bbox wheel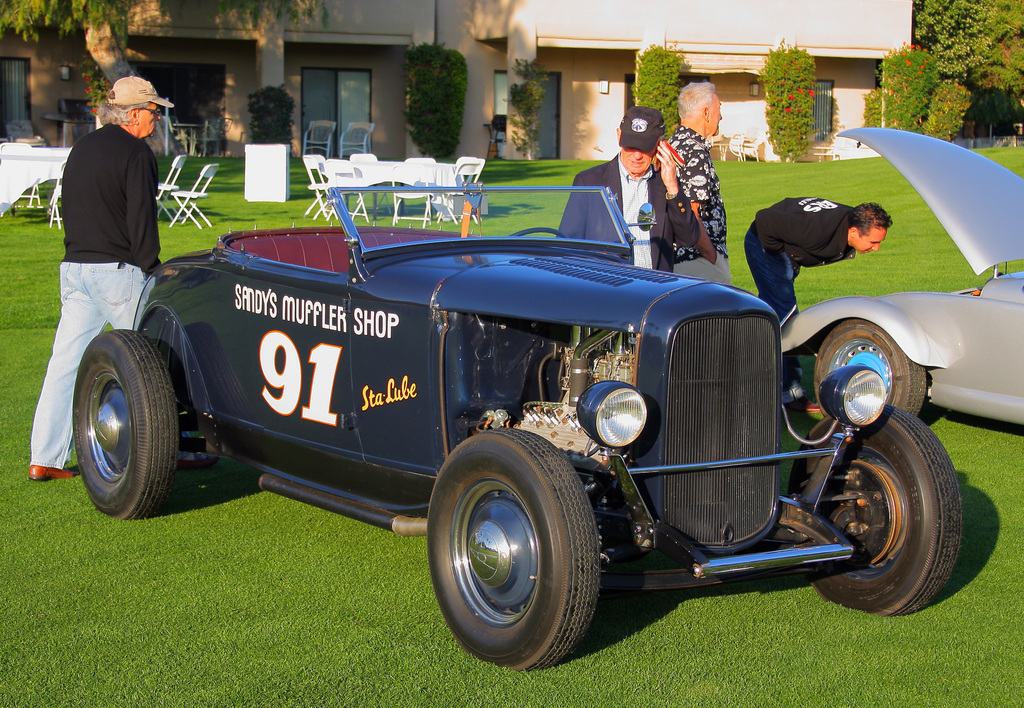
box(813, 317, 926, 416)
